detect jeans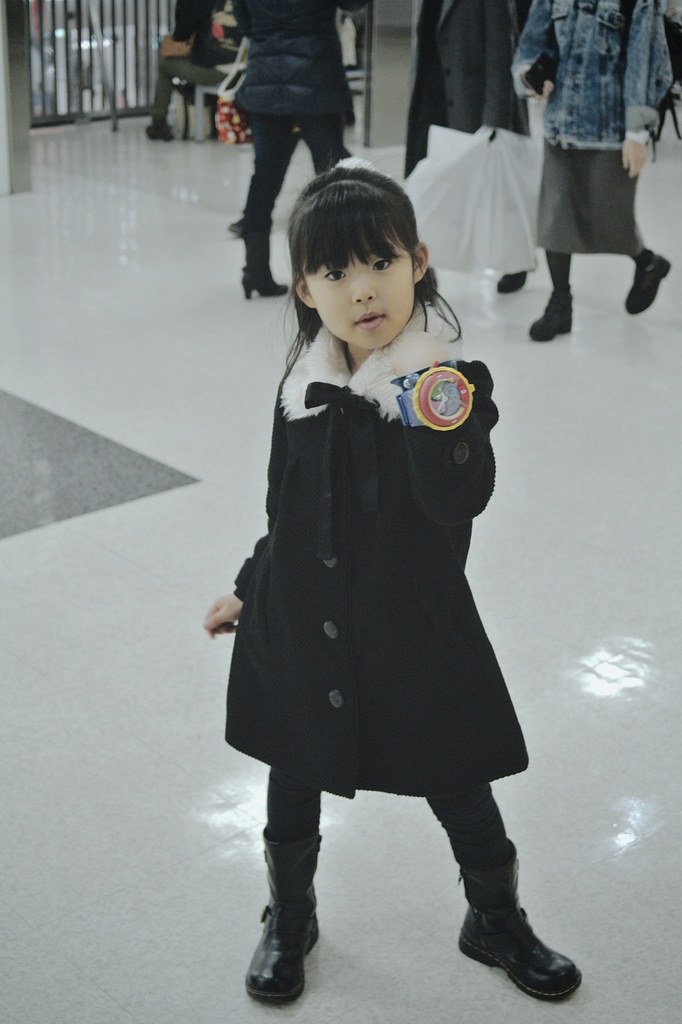
[left=503, top=1, right=678, bottom=155]
